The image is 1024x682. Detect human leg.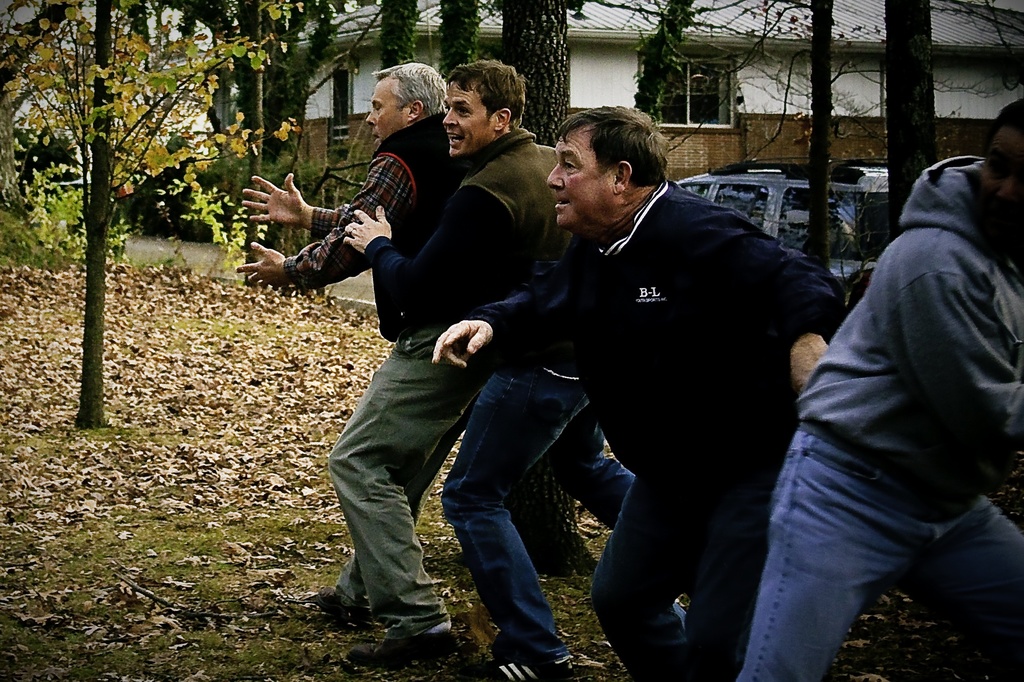
Detection: <region>593, 466, 711, 673</region>.
